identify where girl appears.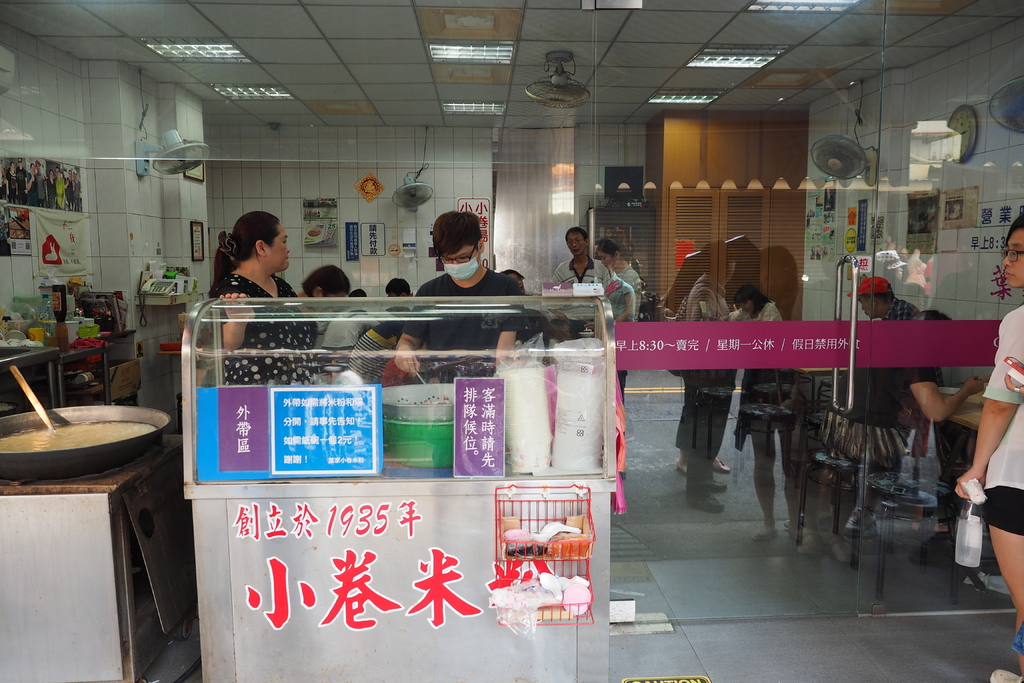
Appears at box=[952, 212, 1023, 682].
